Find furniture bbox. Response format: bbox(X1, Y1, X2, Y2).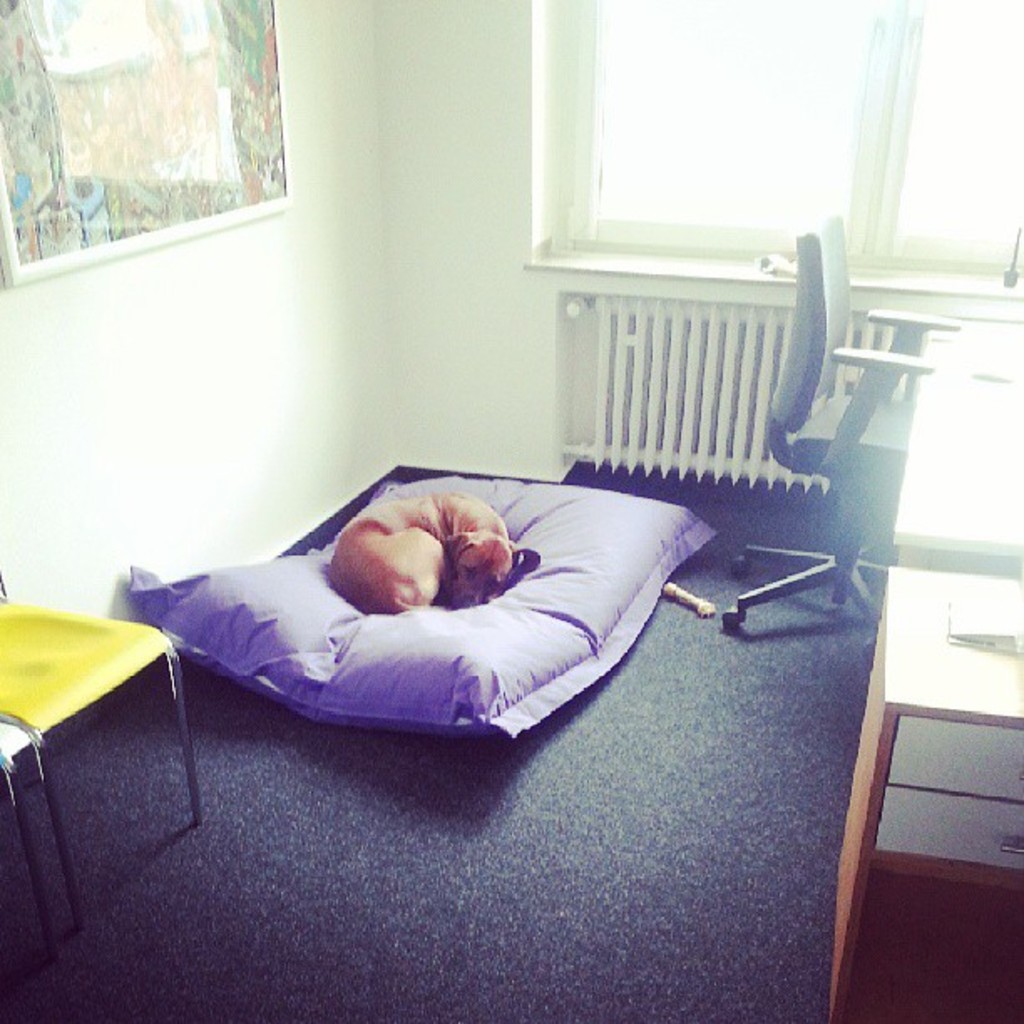
bbox(129, 479, 721, 746).
